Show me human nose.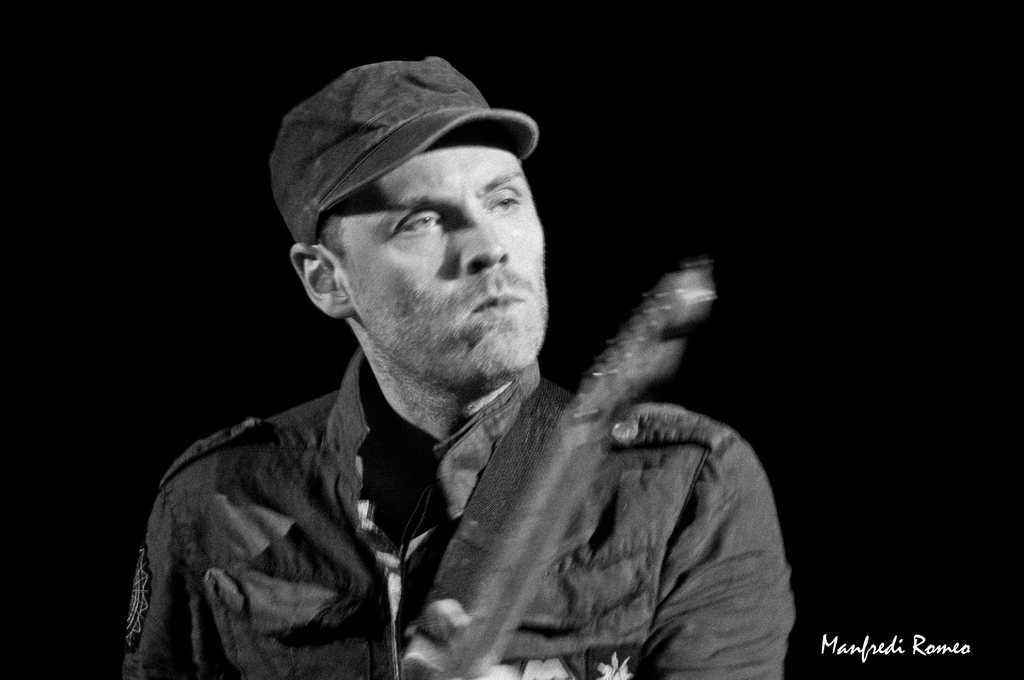
human nose is here: [left=460, top=200, right=509, bottom=273].
